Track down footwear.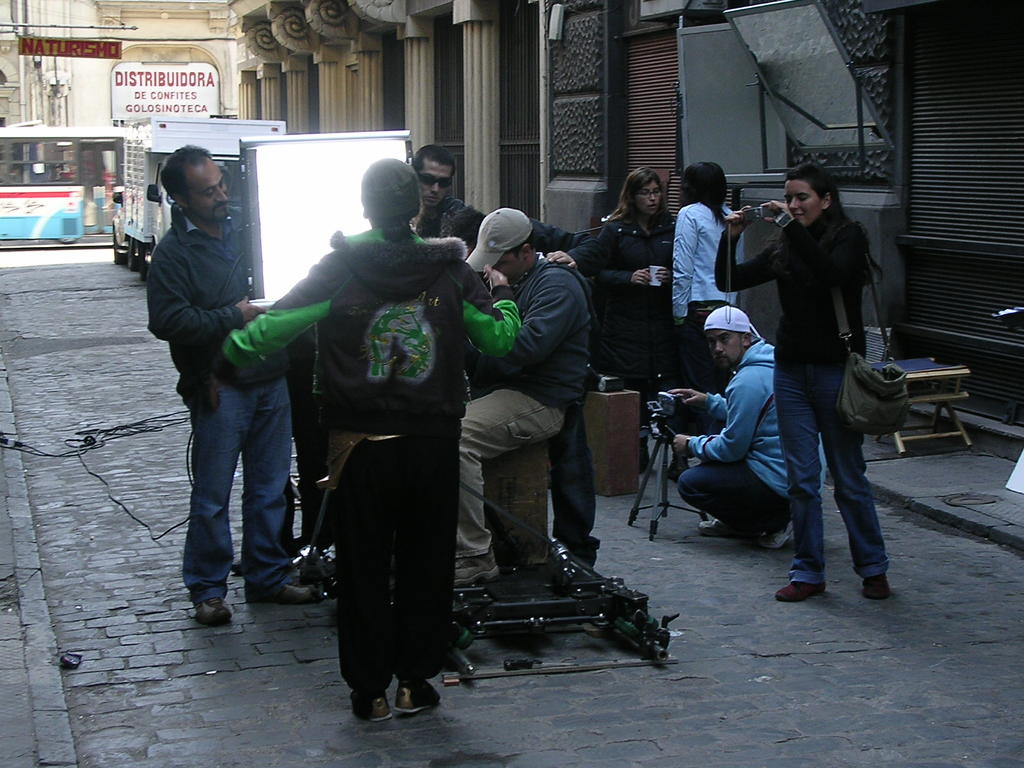
Tracked to x1=692, y1=518, x2=741, y2=536.
